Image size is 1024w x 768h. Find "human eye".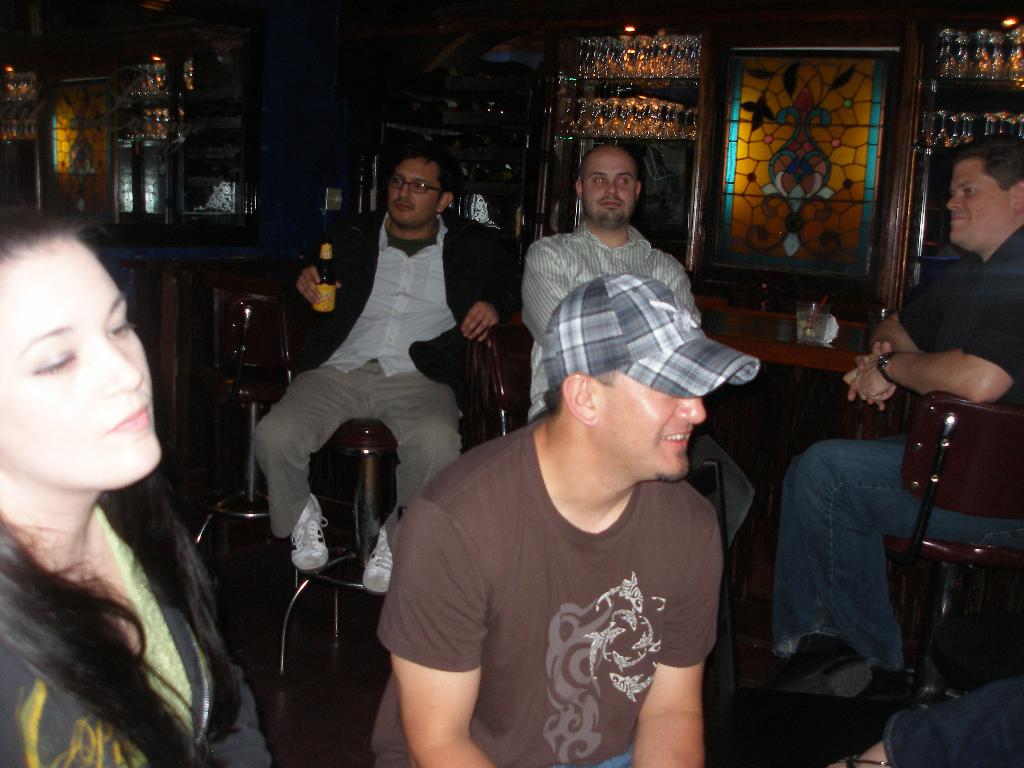
616/177/628/187.
